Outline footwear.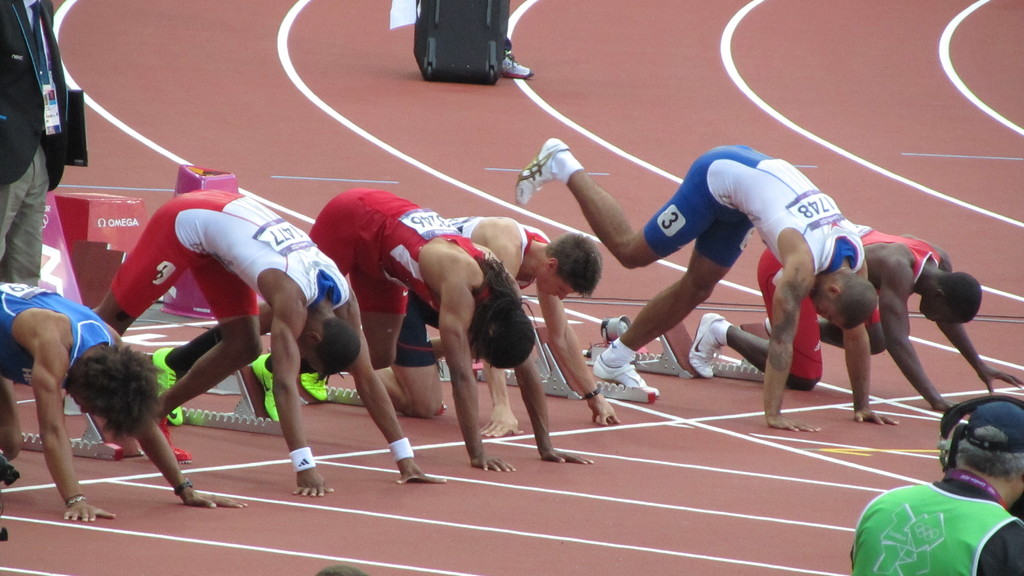
Outline: {"left": 147, "top": 344, "right": 189, "bottom": 427}.
